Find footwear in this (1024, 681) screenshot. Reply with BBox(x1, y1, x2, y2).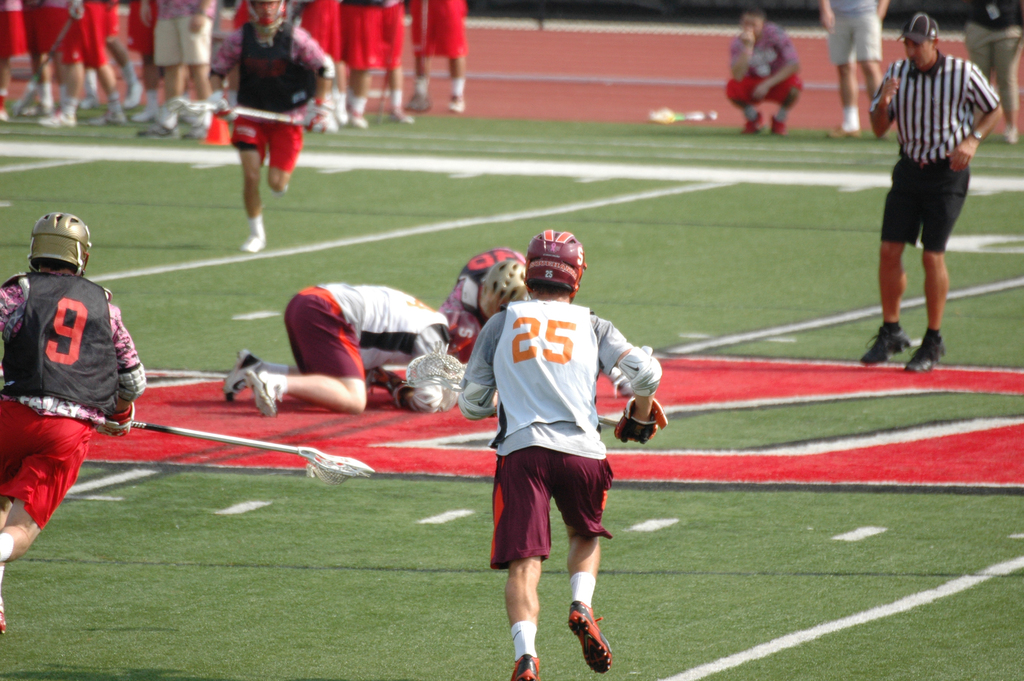
BBox(826, 122, 860, 139).
